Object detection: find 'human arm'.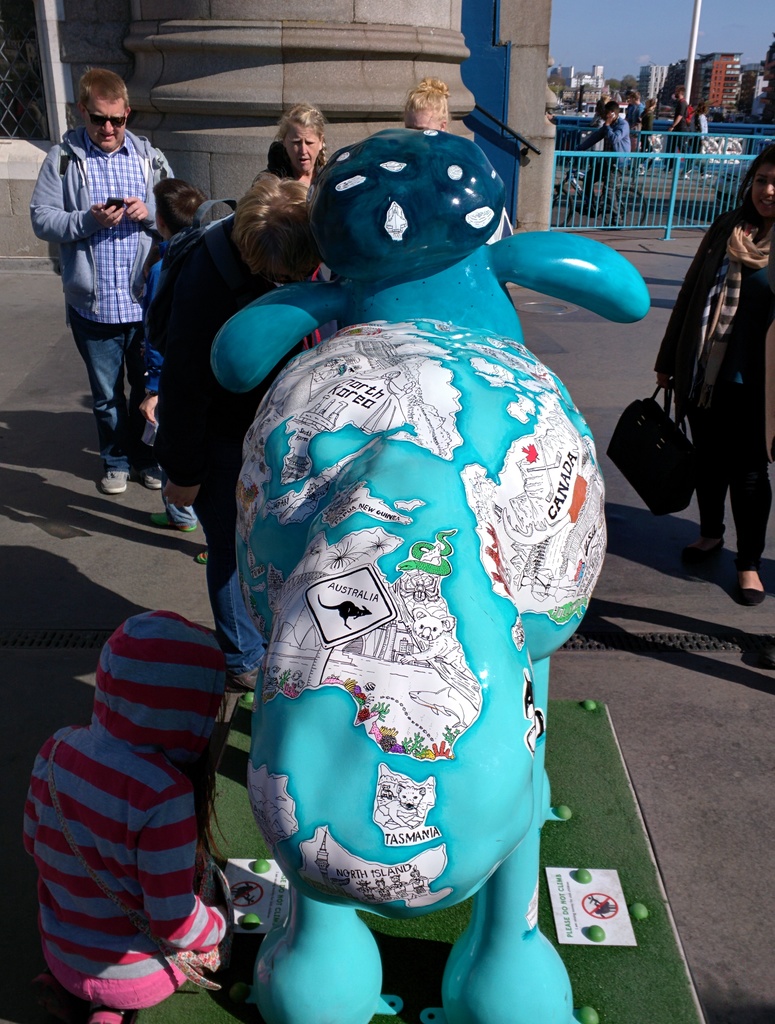
crop(32, 152, 122, 239).
